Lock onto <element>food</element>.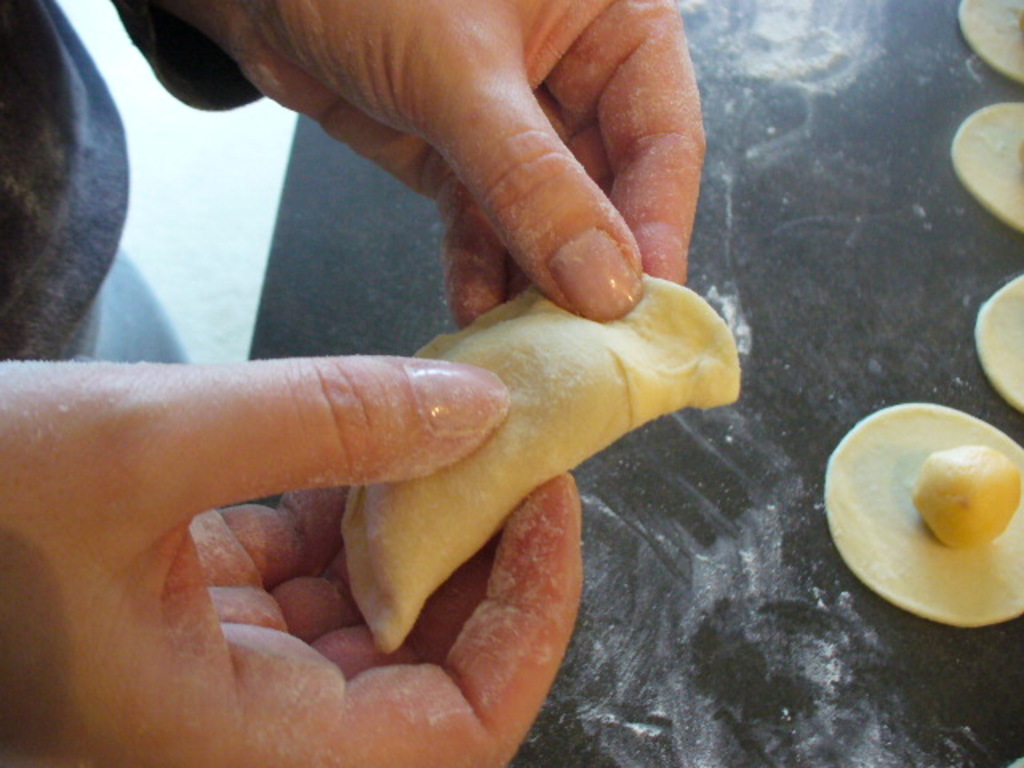
Locked: x1=826 y1=400 x2=1022 y2=629.
